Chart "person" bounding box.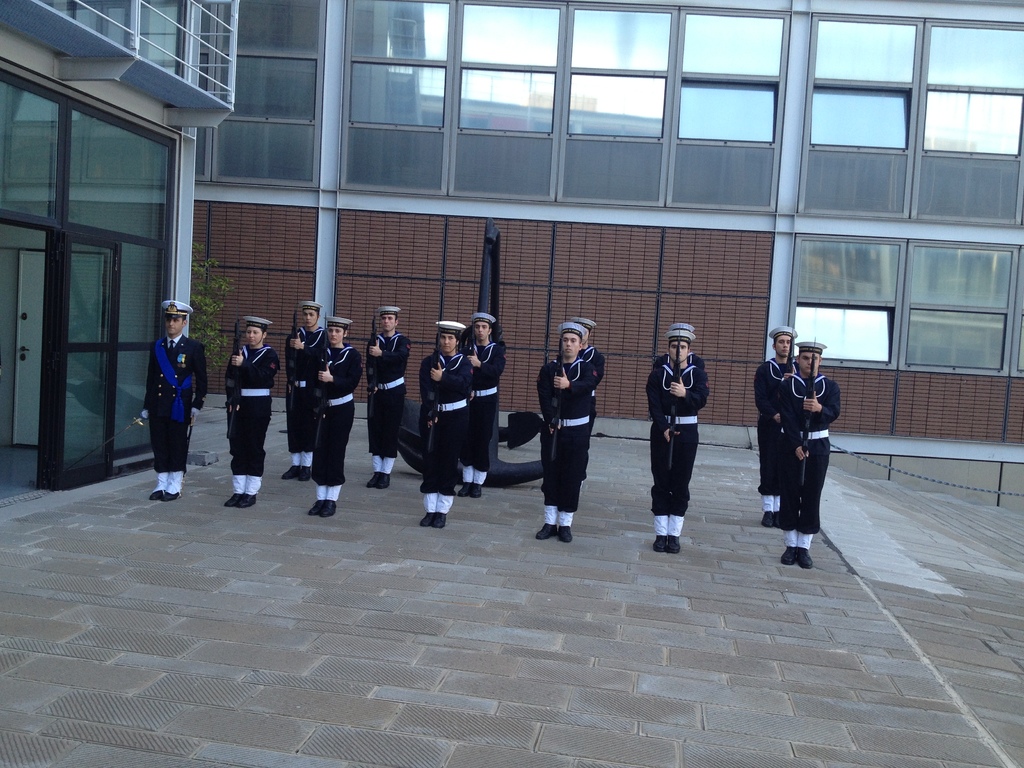
Charted: BBox(358, 301, 404, 497).
